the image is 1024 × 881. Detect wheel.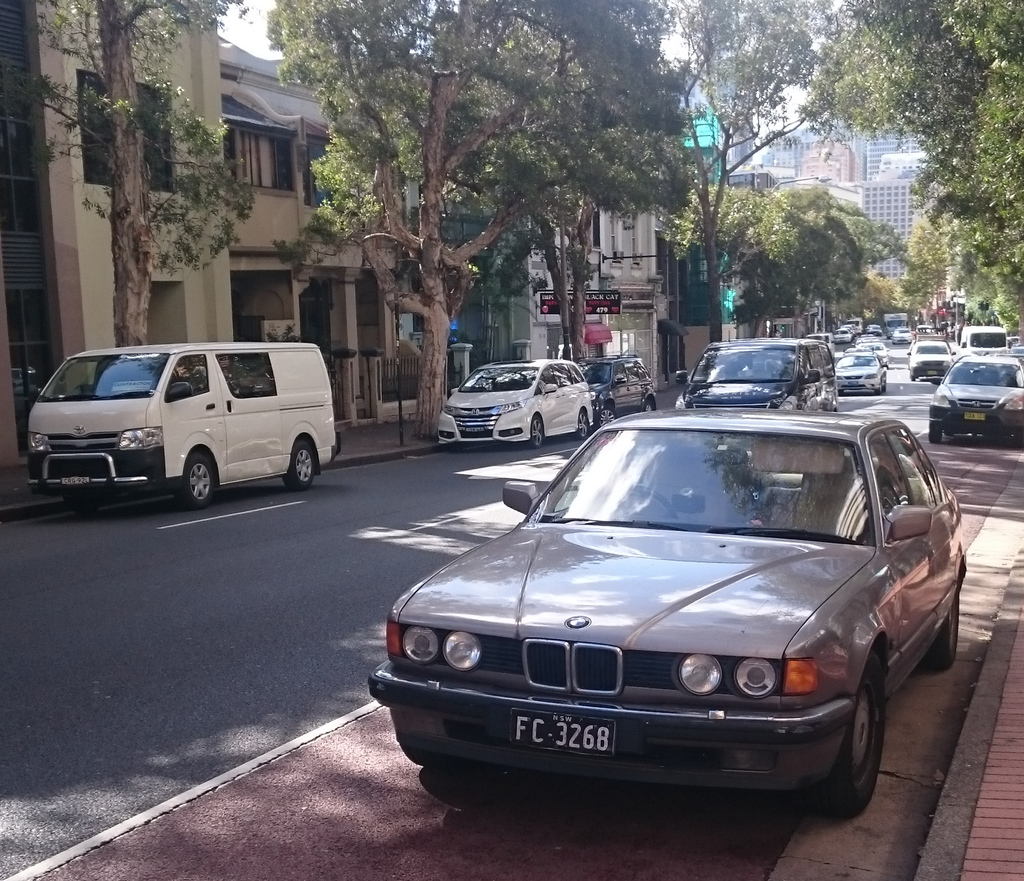
Detection: {"left": 625, "top": 485, "right": 690, "bottom": 525}.
